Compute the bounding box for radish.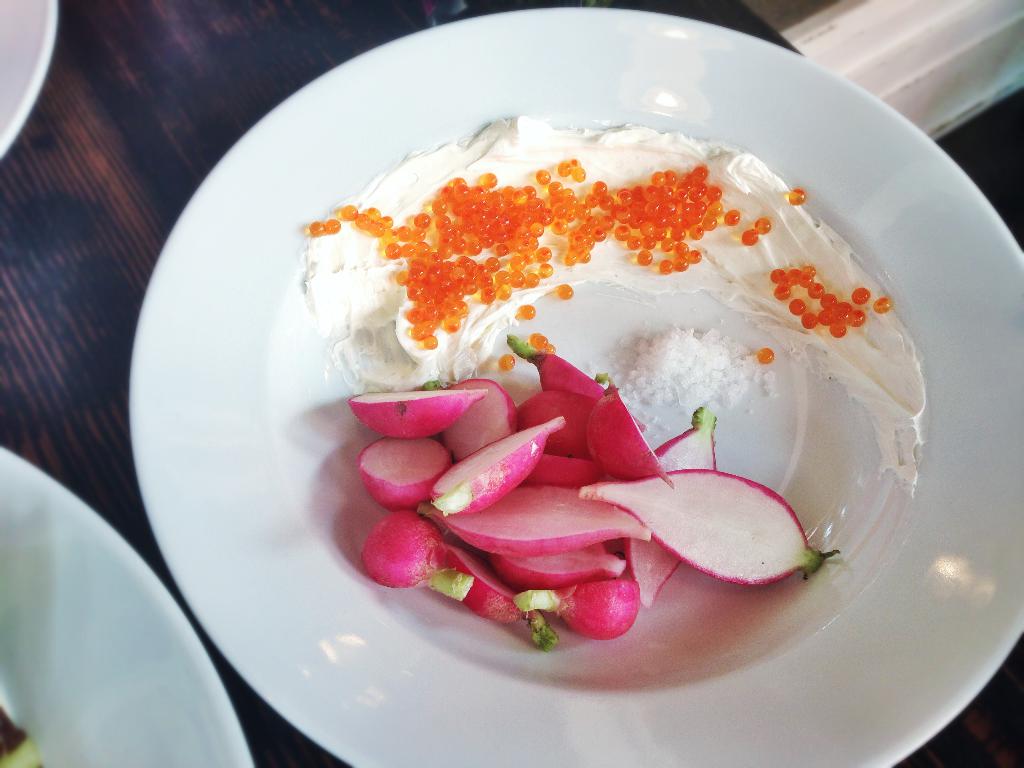
[left=348, top=382, right=492, bottom=444].
